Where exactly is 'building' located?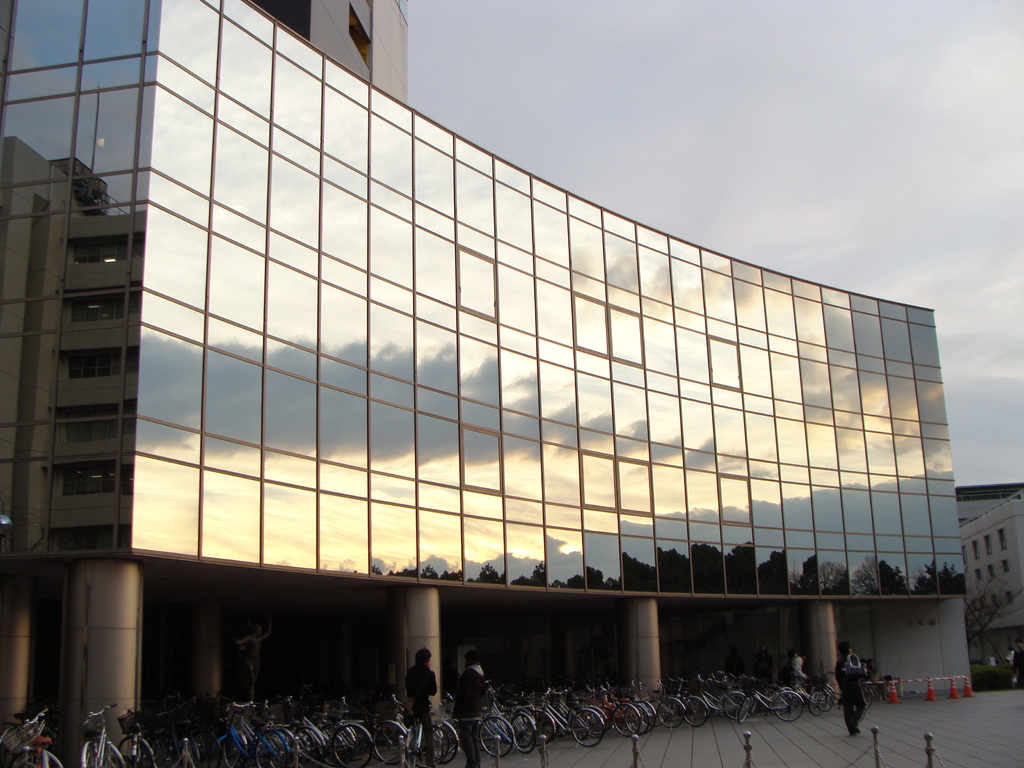
Its bounding box is (0,1,966,767).
